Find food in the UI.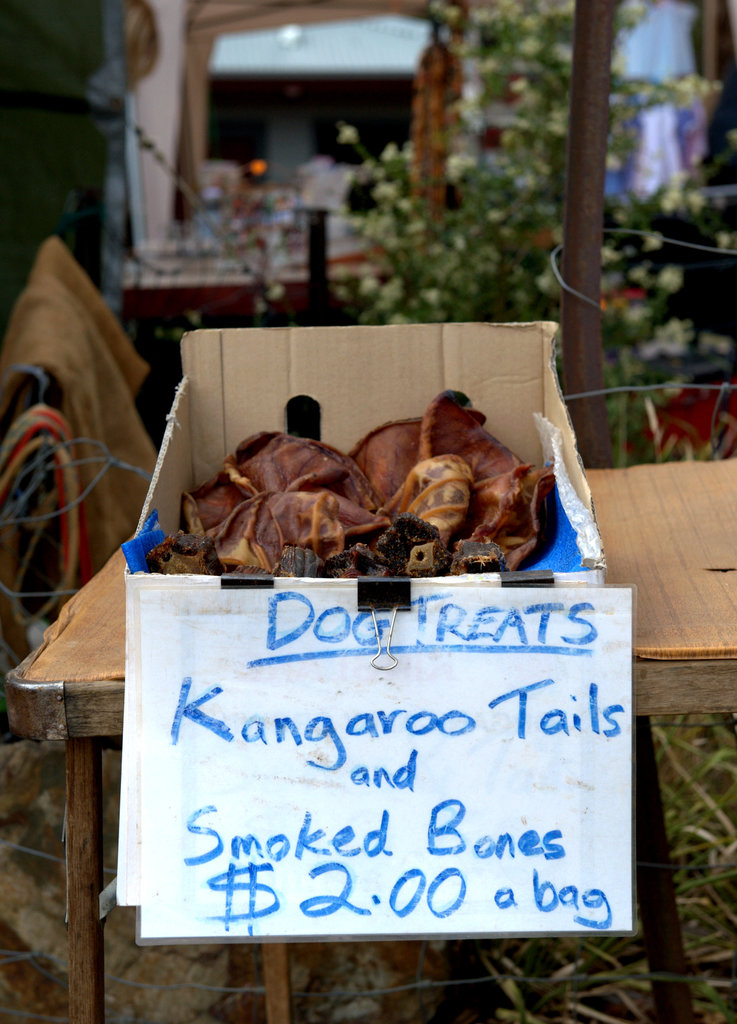
UI element at detection(170, 380, 557, 582).
